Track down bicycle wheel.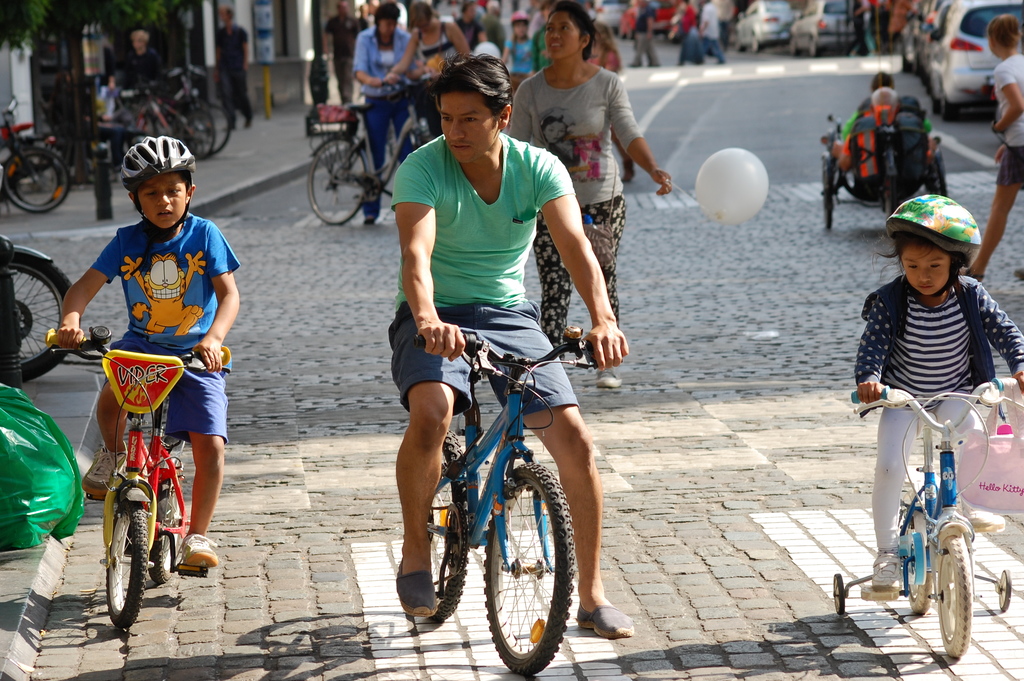
Tracked to bbox(898, 496, 934, 618).
